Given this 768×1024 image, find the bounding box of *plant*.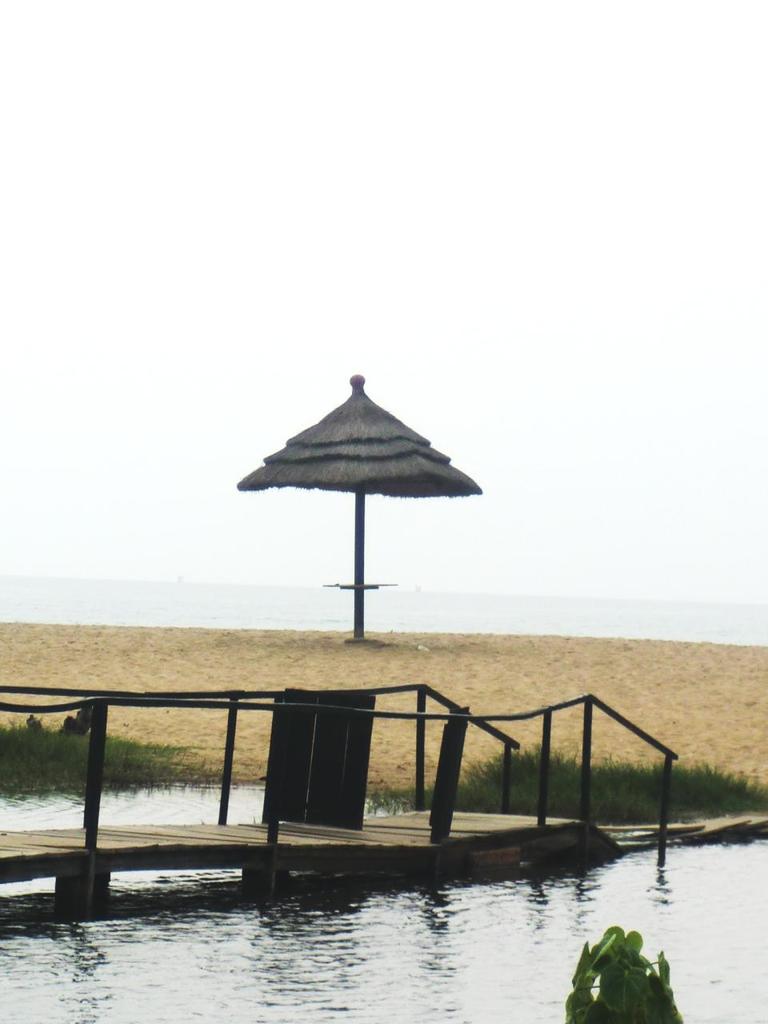
Rect(564, 925, 684, 1023).
